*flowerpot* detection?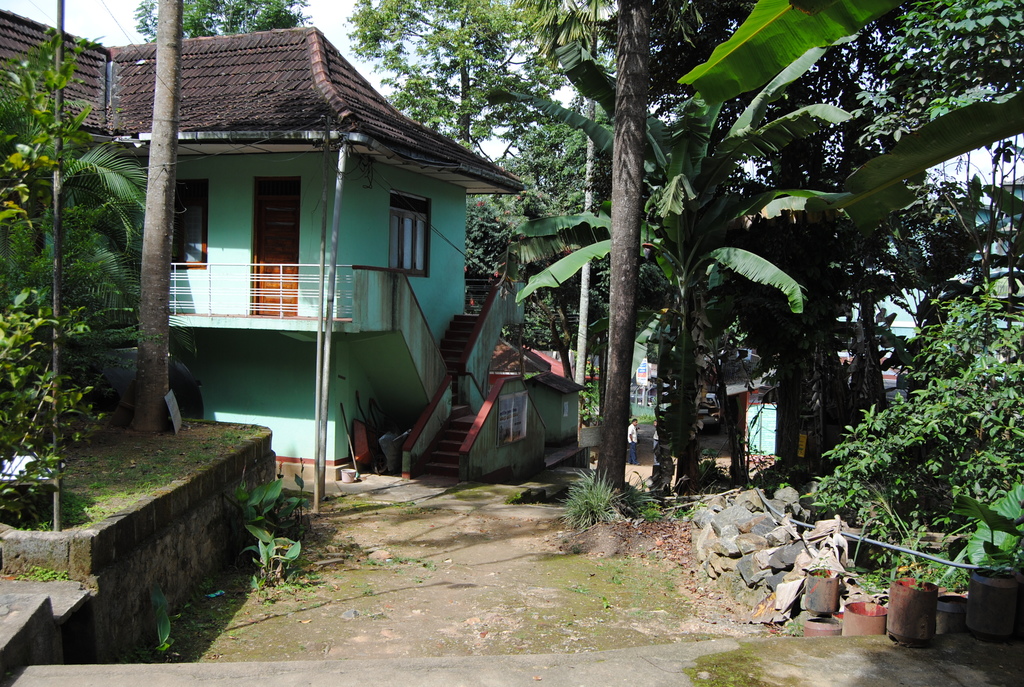
<bbox>968, 568, 1023, 640</bbox>
